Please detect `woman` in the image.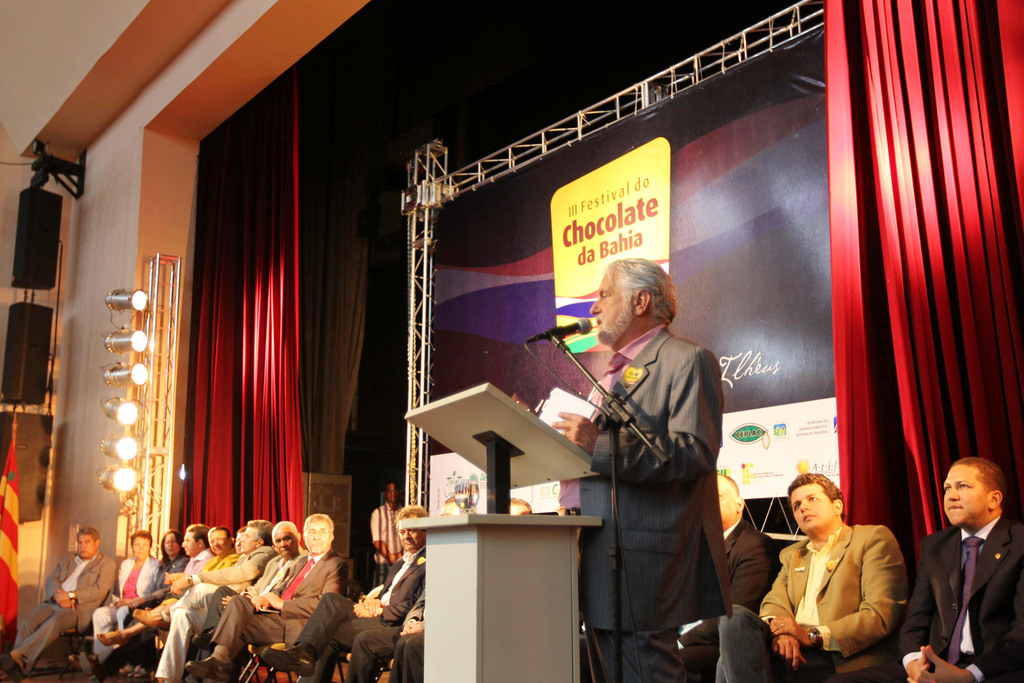
[122,526,184,641].
